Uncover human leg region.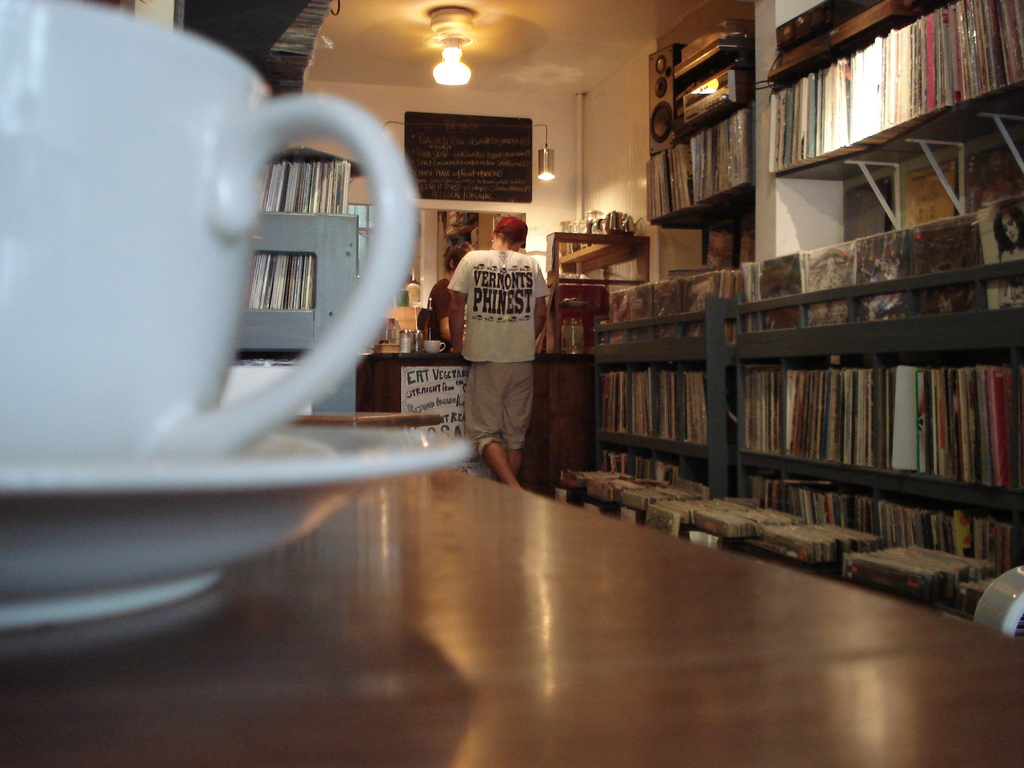
Uncovered: x1=501, y1=367, x2=531, y2=483.
